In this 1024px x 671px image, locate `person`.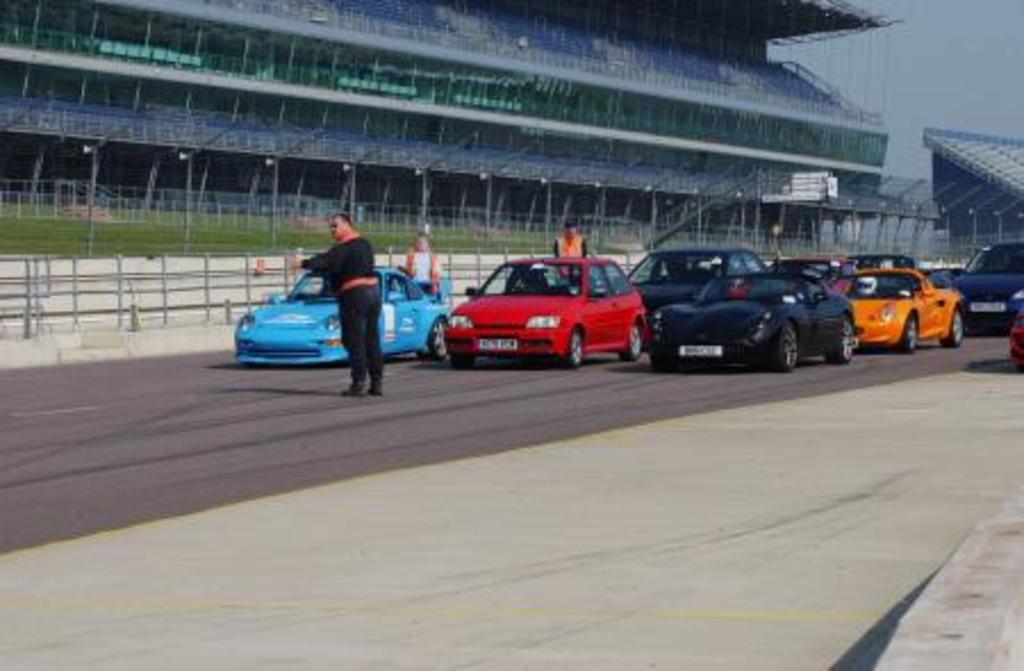
Bounding box: locate(551, 221, 603, 291).
